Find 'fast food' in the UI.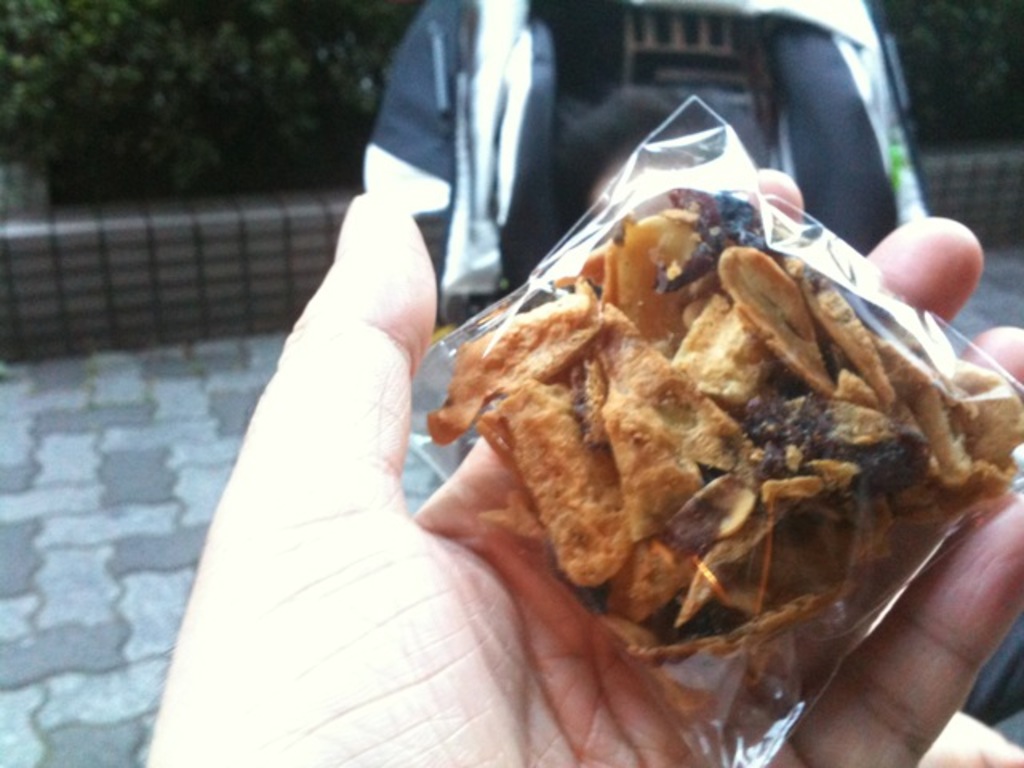
UI element at {"left": 405, "top": 179, "right": 1013, "bottom": 677}.
